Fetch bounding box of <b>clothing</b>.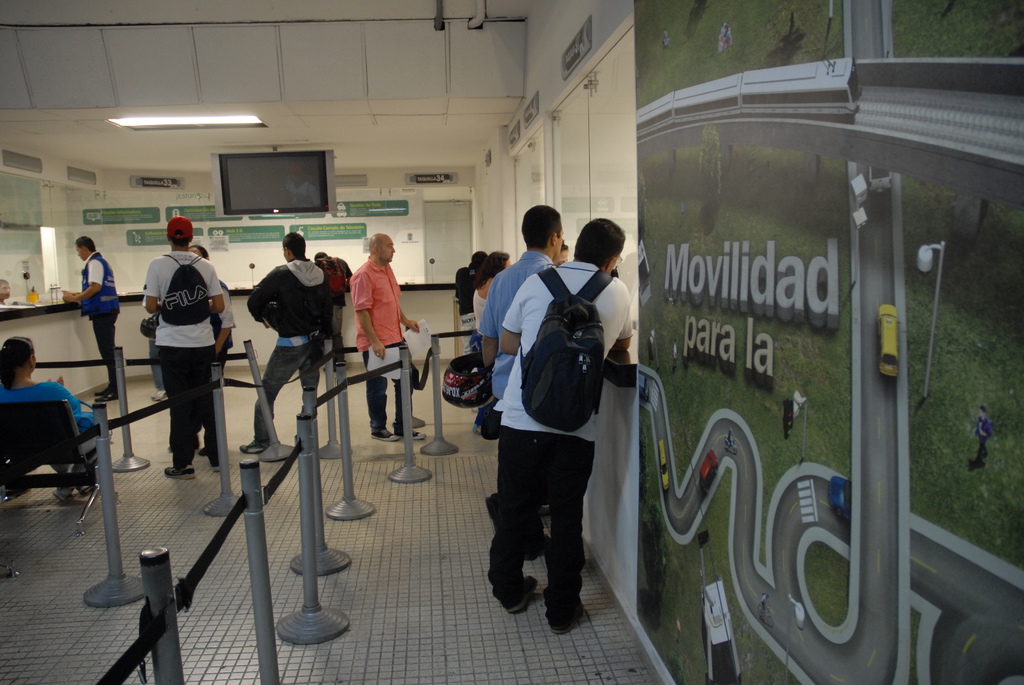
Bbox: BBox(138, 250, 220, 466).
